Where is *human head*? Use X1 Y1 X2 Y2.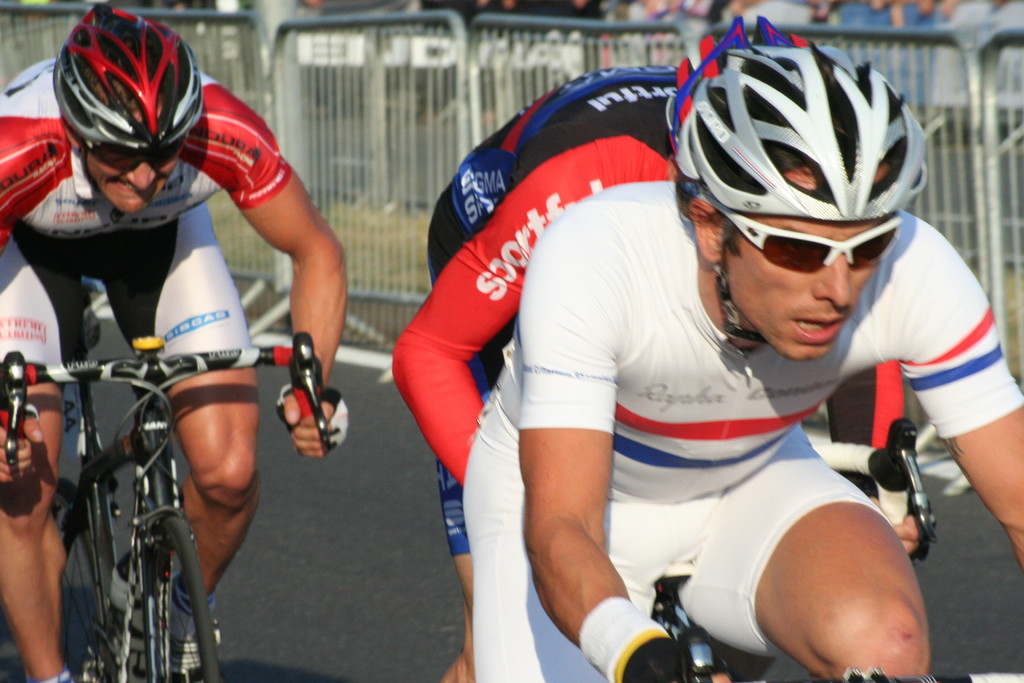
687 56 913 367.
